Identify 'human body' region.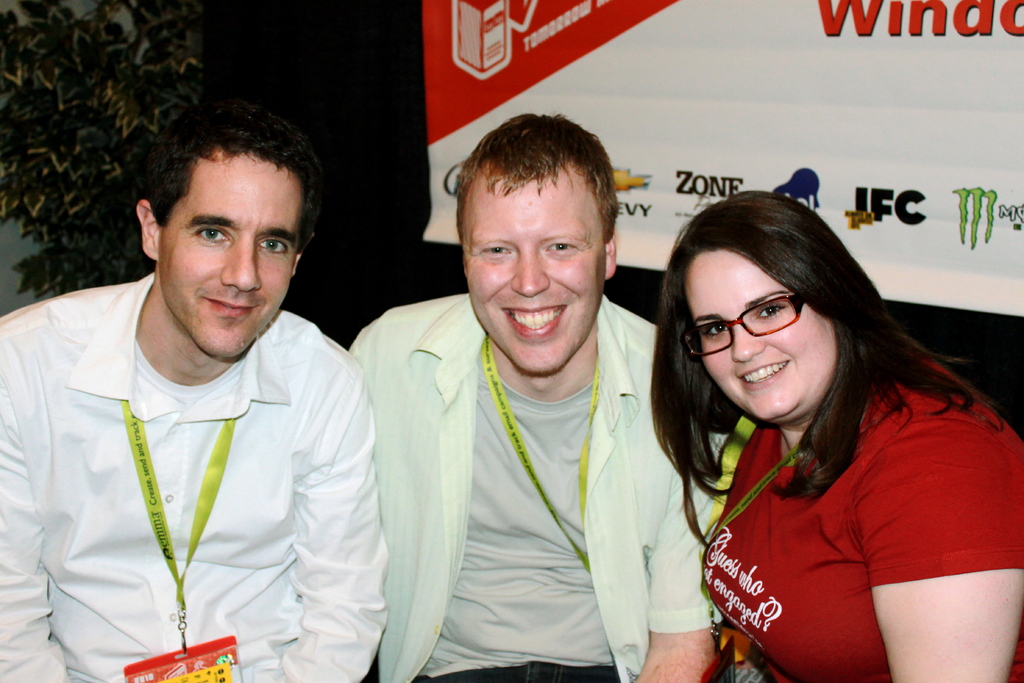
Region: bbox=(636, 210, 1014, 677).
